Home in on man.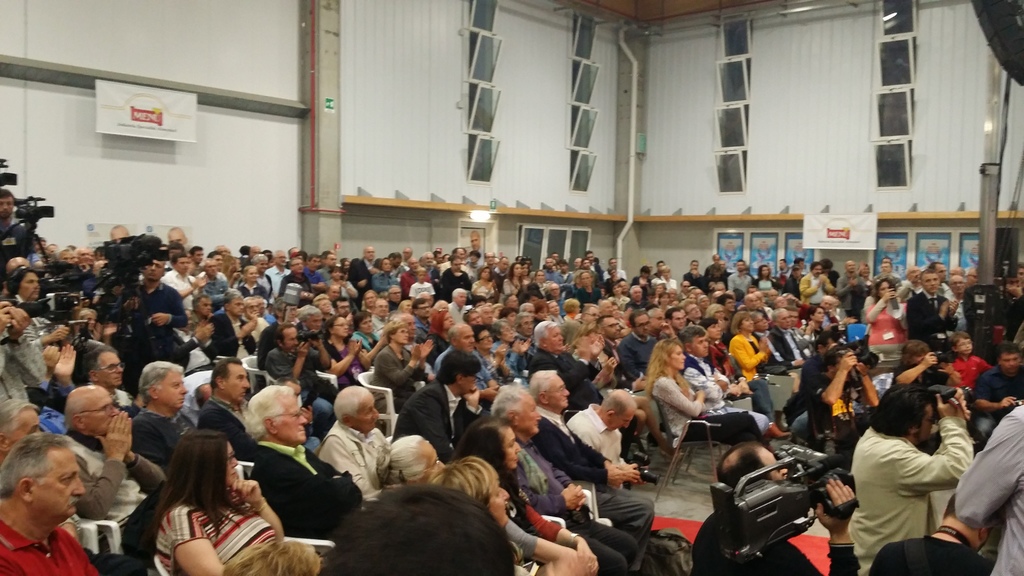
Homed in at 744,310,808,375.
